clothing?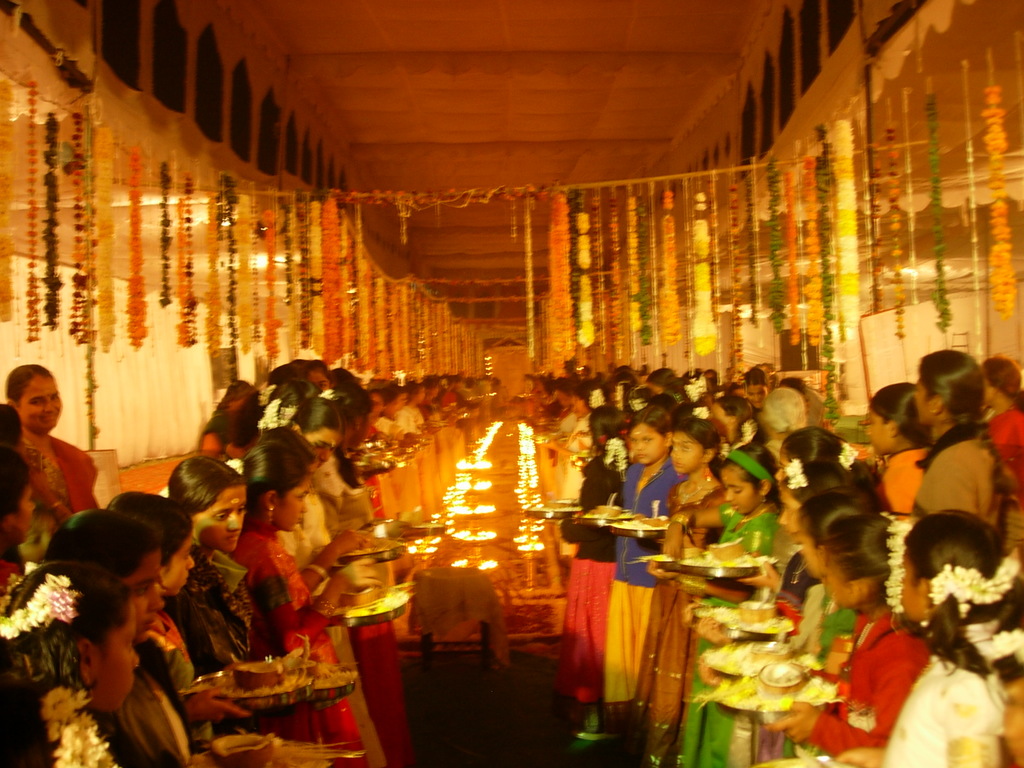
(883,648,1009,767)
